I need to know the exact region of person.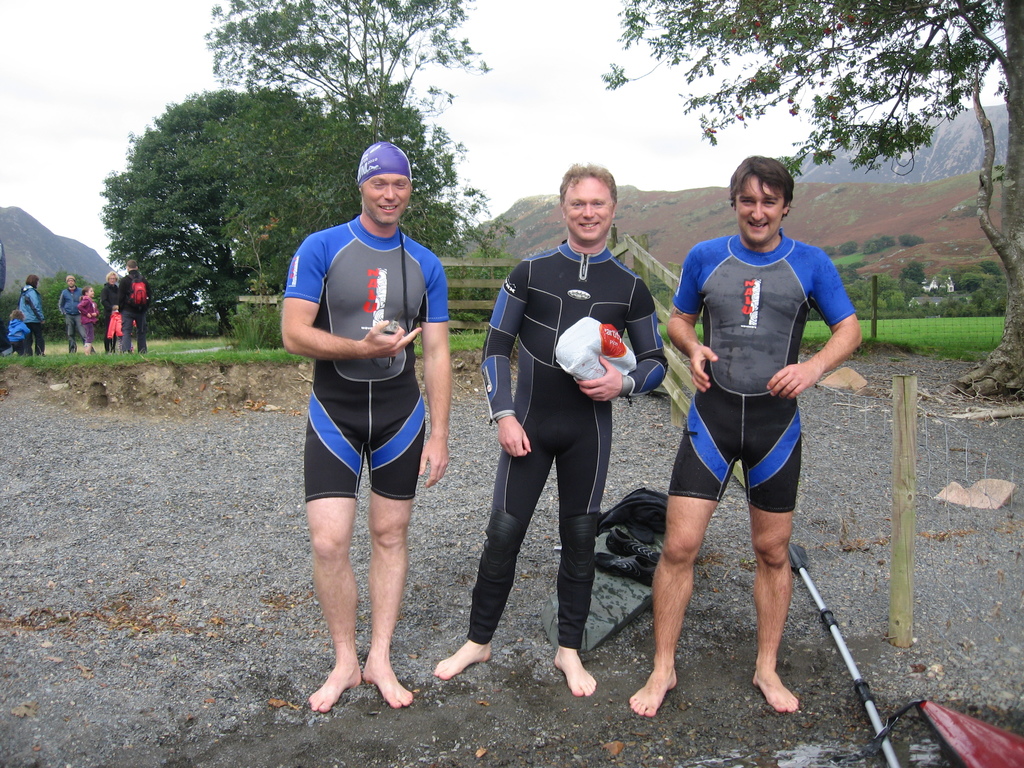
Region: (102,267,118,348).
